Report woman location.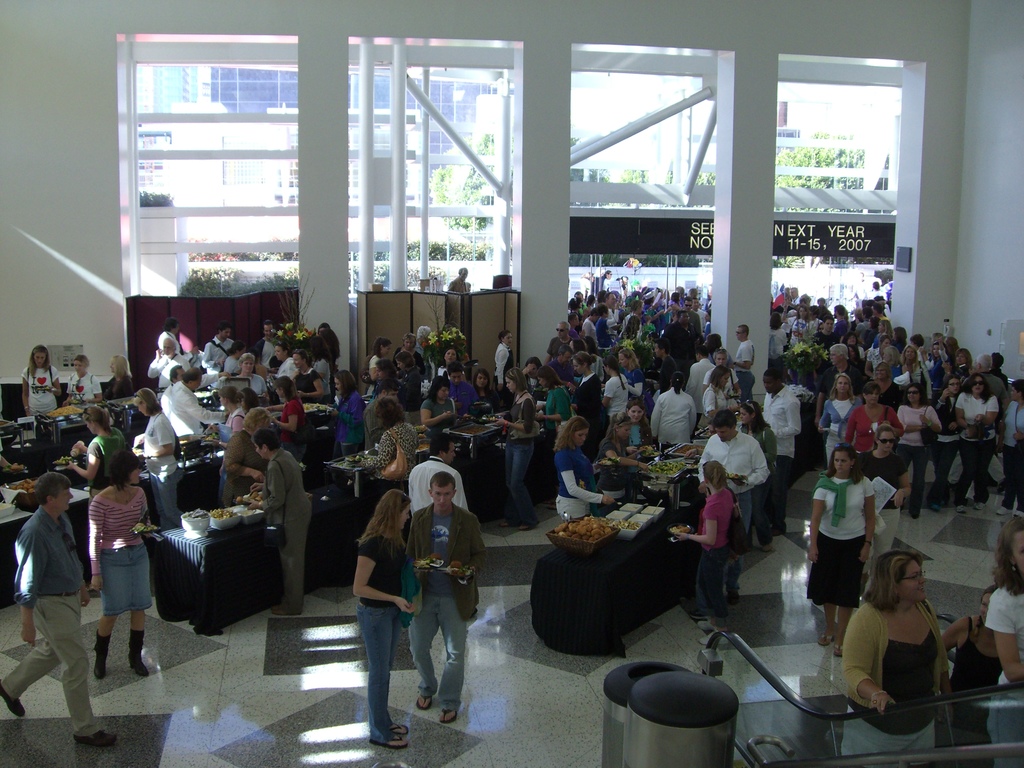
Report: (616,401,649,459).
